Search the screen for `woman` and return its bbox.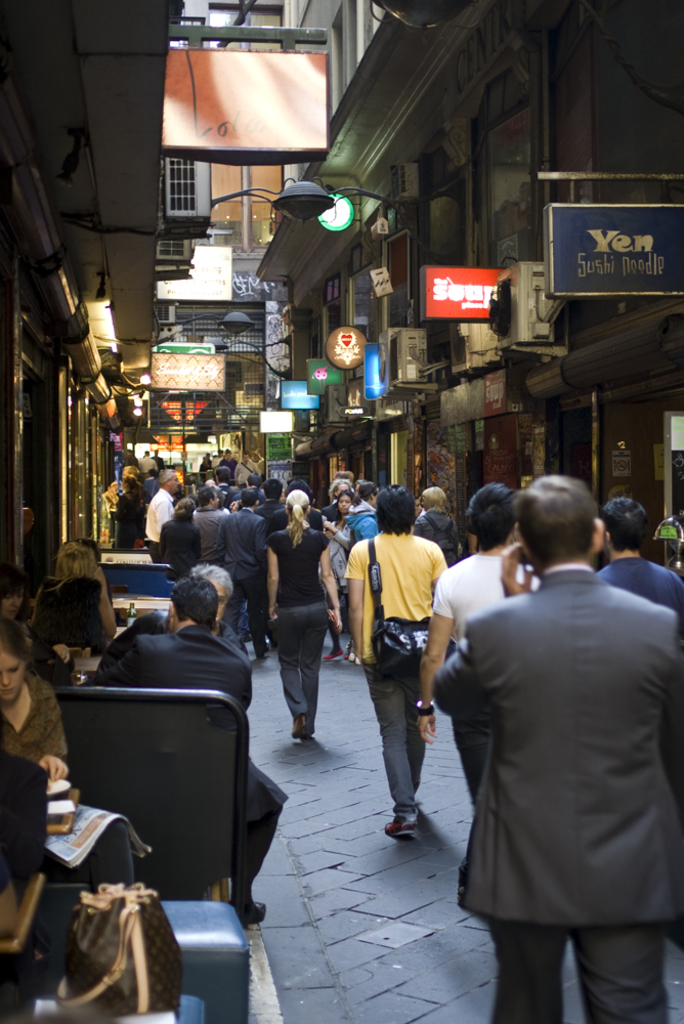
Found: {"left": 0, "top": 622, "right": 74, "bottom": 783}.
